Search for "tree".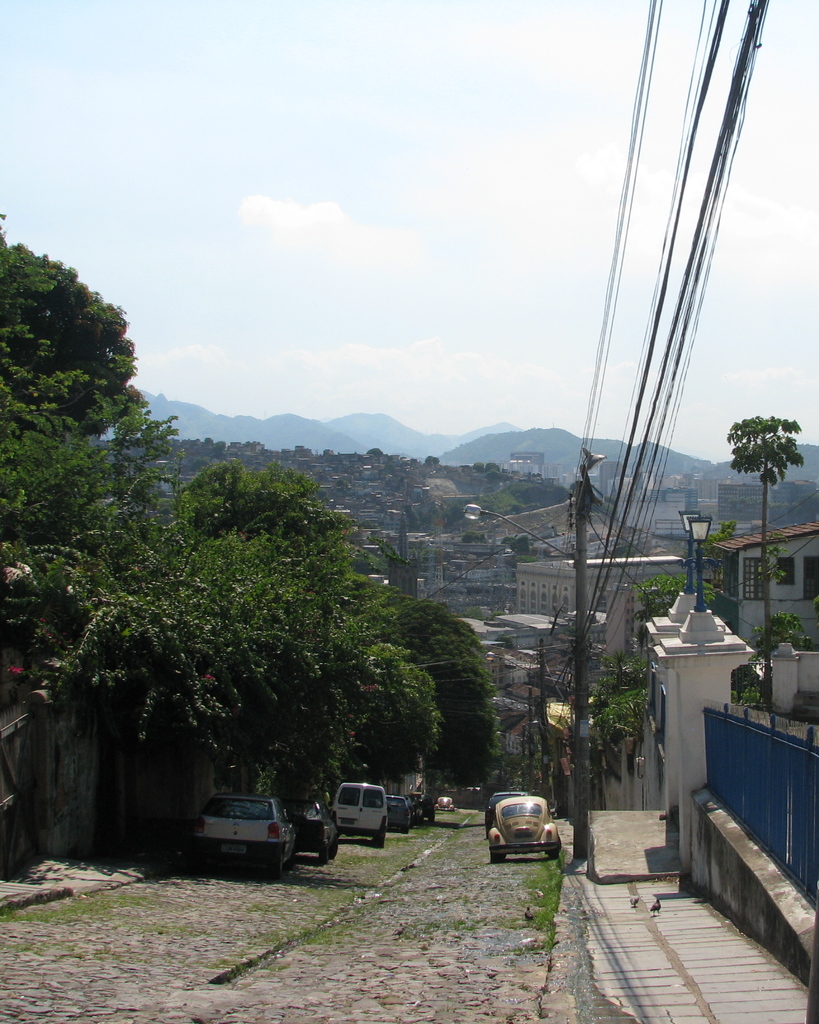
Found at 722:409:804:724.
